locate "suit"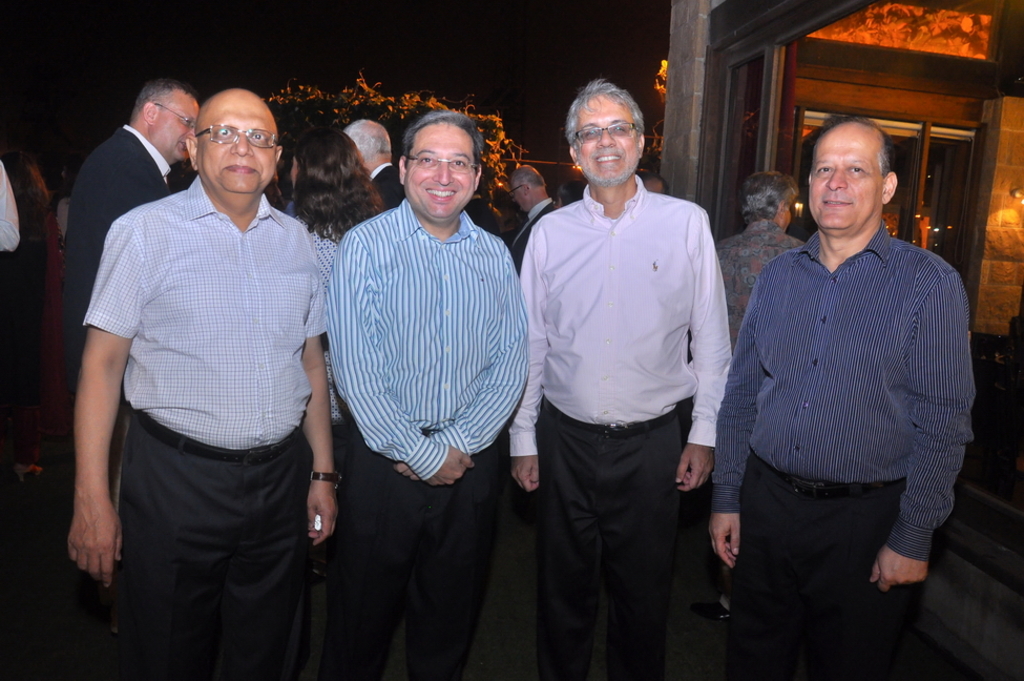
[left=62, top=130, right=170, bottom=379]
